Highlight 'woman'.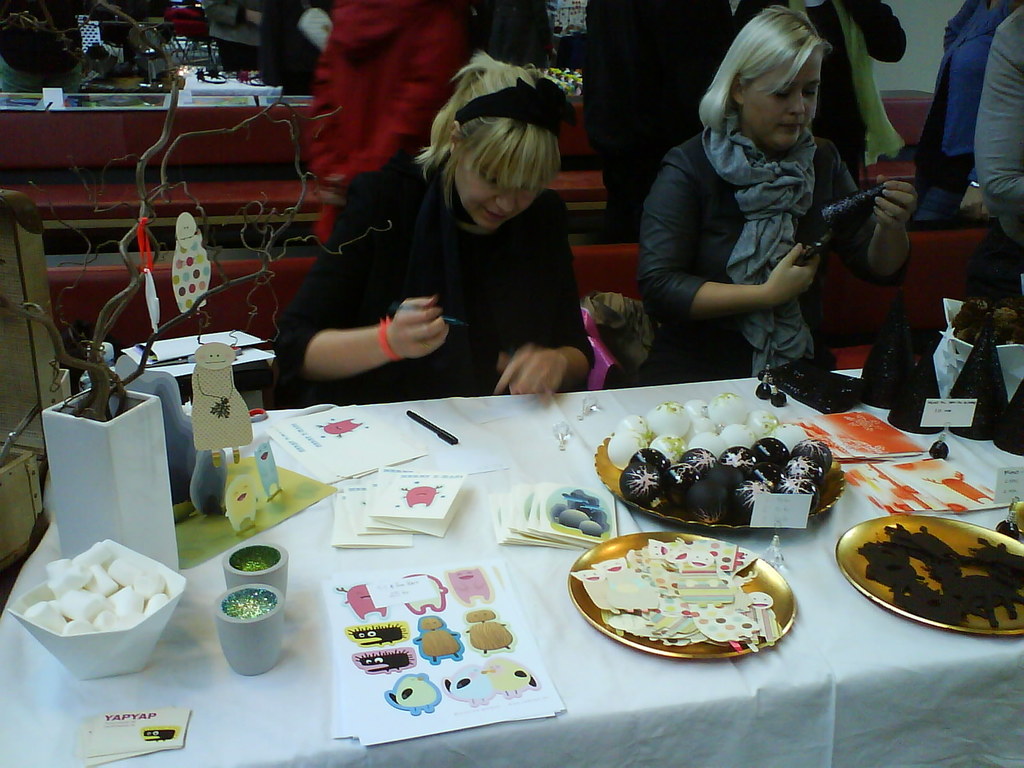
Highlighted region: (x1=264, y1=53, x2=600, y2=402).
